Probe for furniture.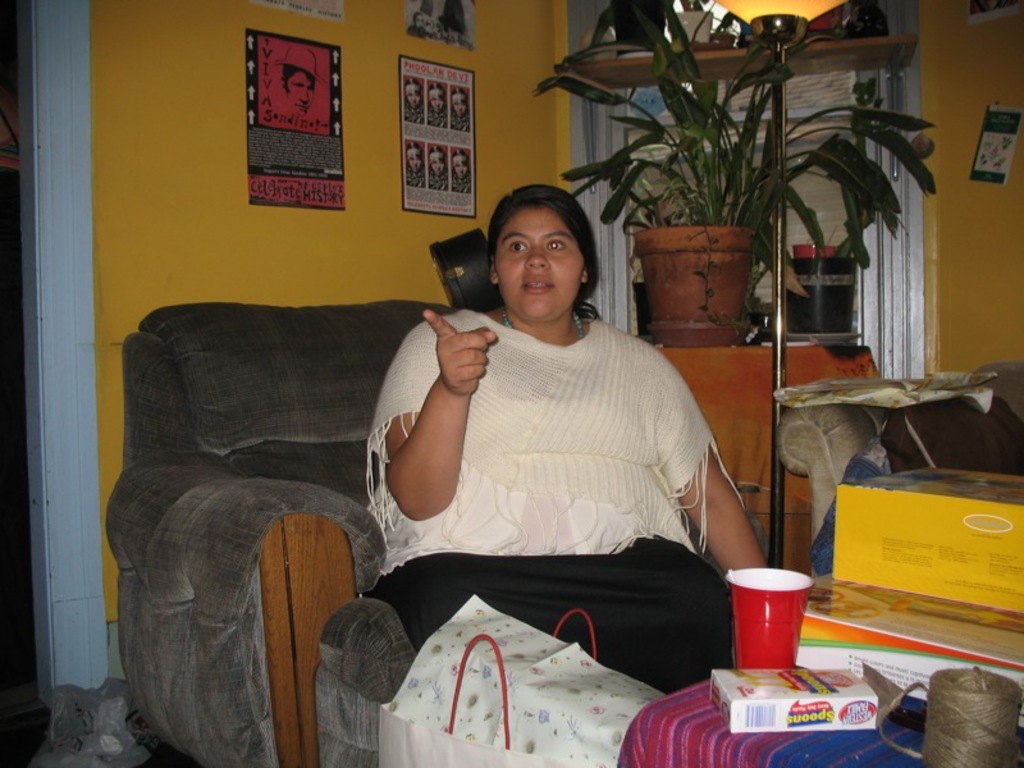
Probe result: pyautogui.locateOnScreen(773, 358, 1023, 580).
